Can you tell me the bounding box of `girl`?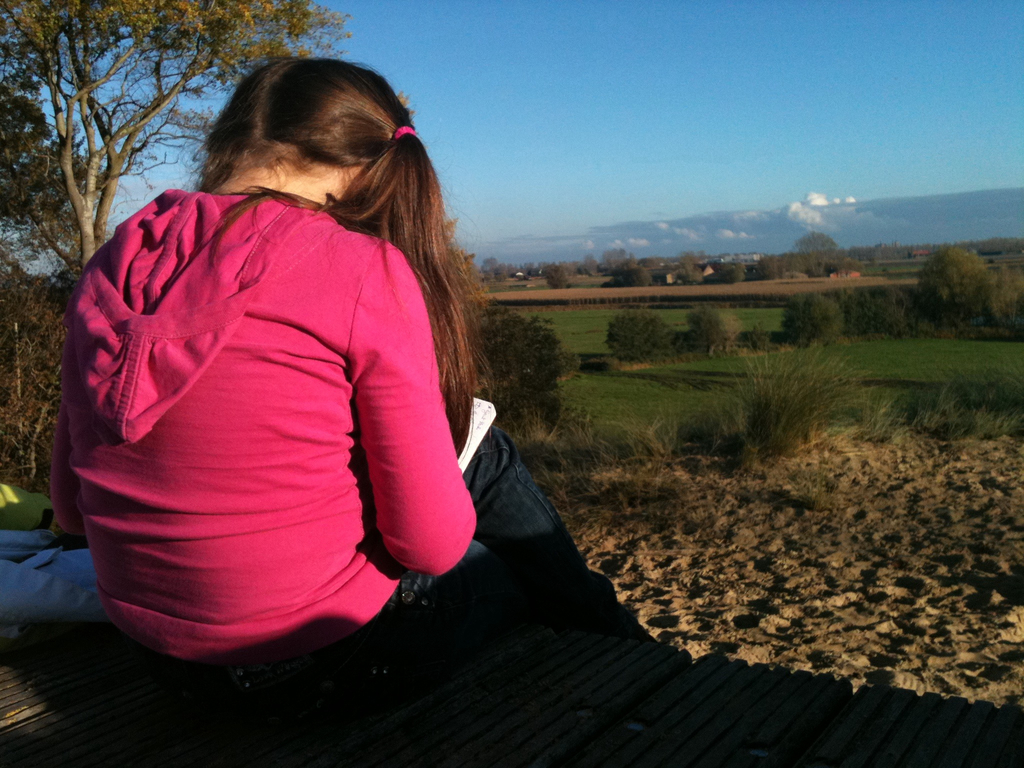
bbox(59, 52, 486, 767).
